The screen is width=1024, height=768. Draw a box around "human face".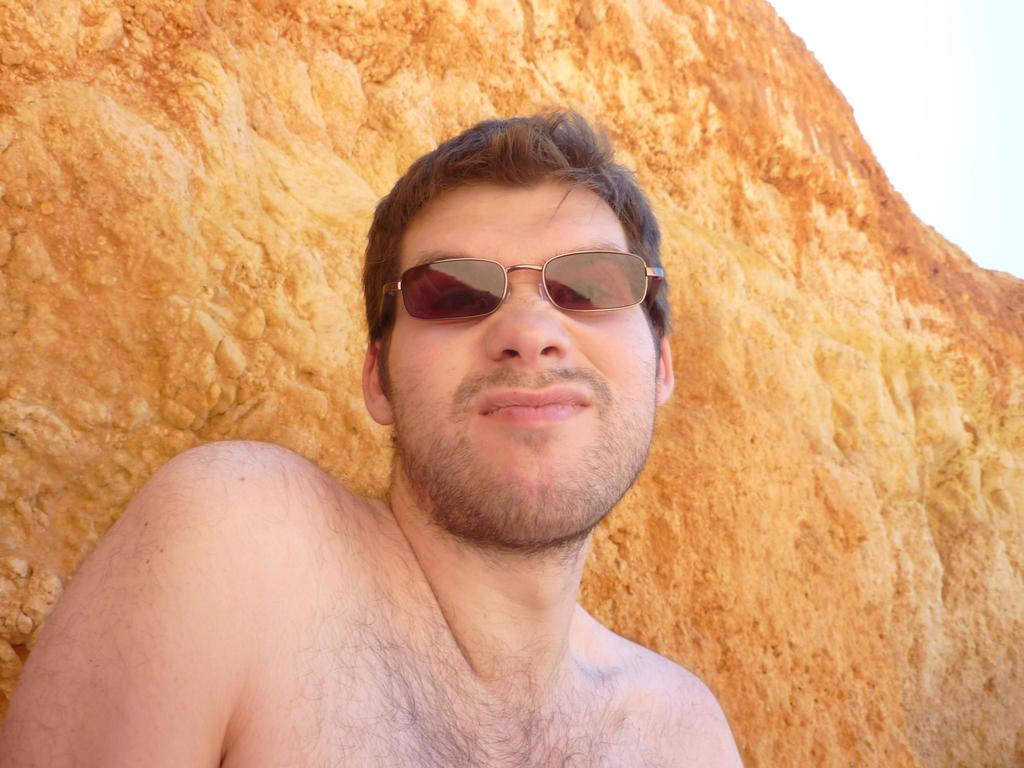
<box>386,178,660,544</box>.
